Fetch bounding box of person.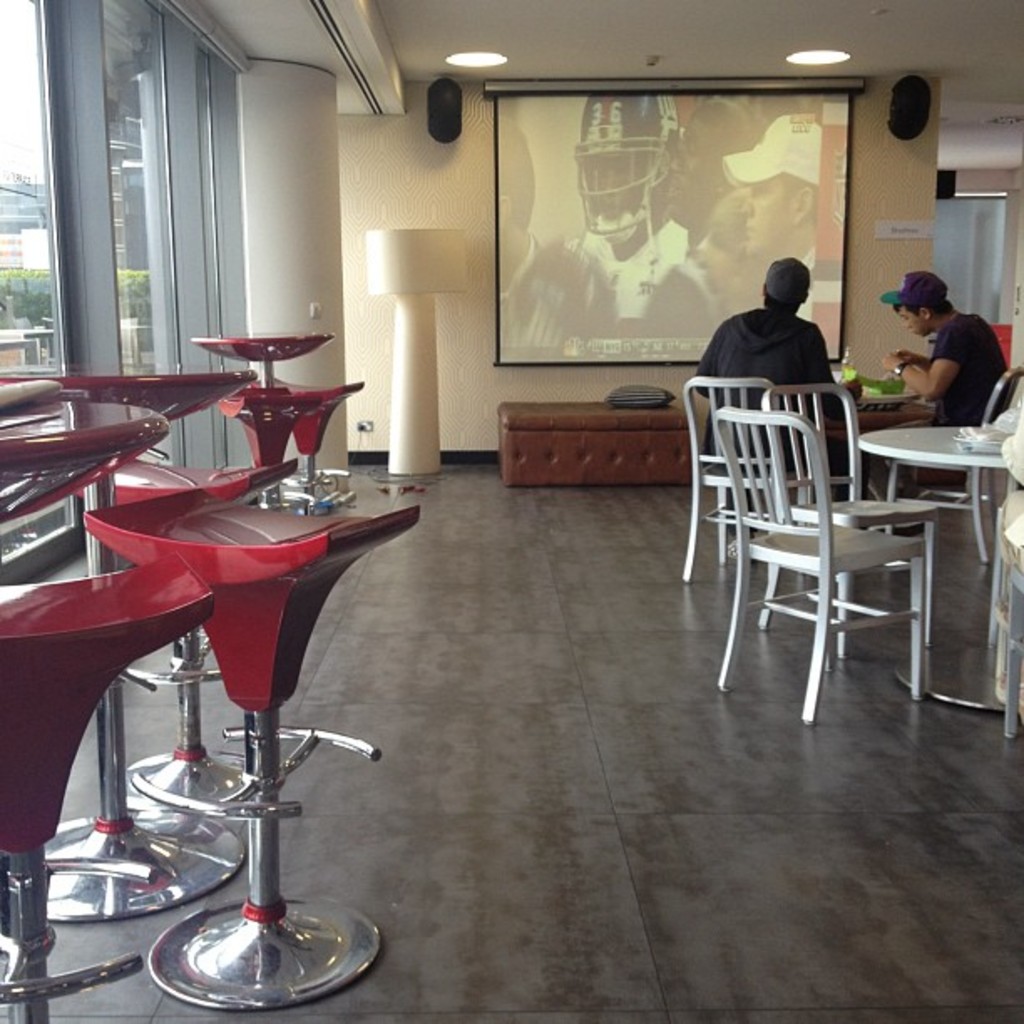
Bbox: bbox=[863, 268, 1012, 540].
